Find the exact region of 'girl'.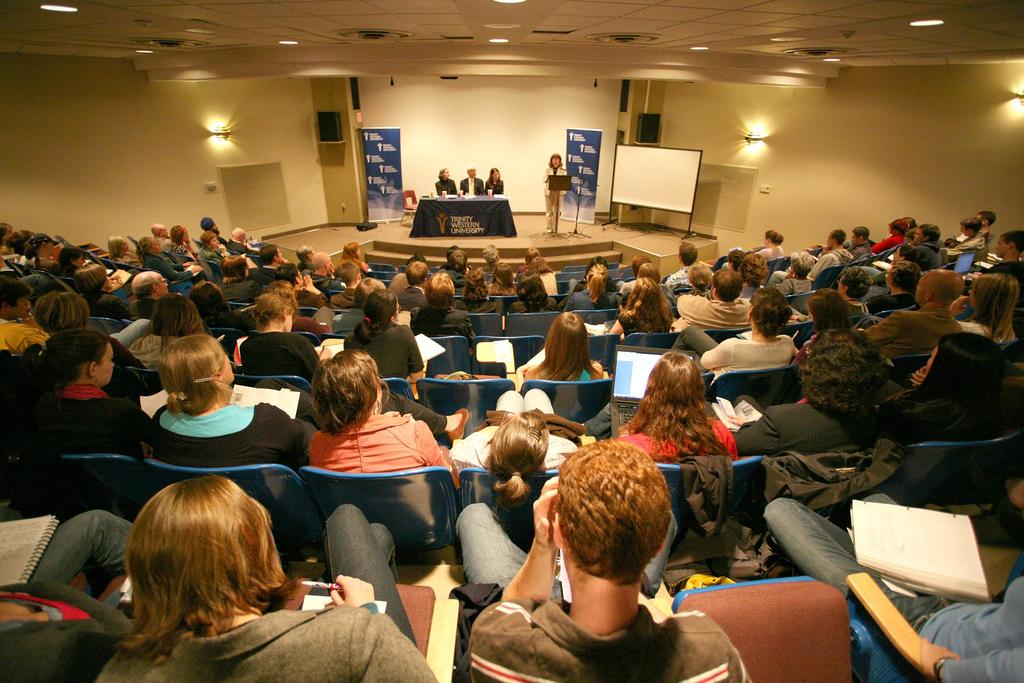
Exact region: (left=102, top=228, right=143, bottom=267).
